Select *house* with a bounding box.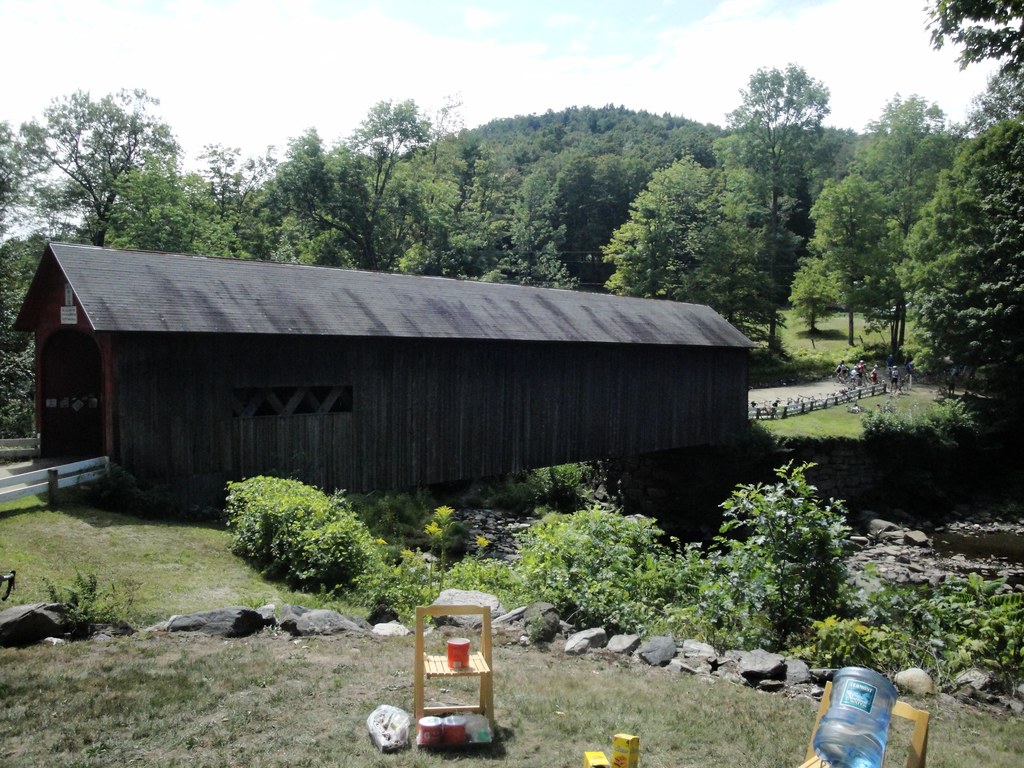
{"x1": 10, "y1": 236, "x2": 760, "y2": 514}.
